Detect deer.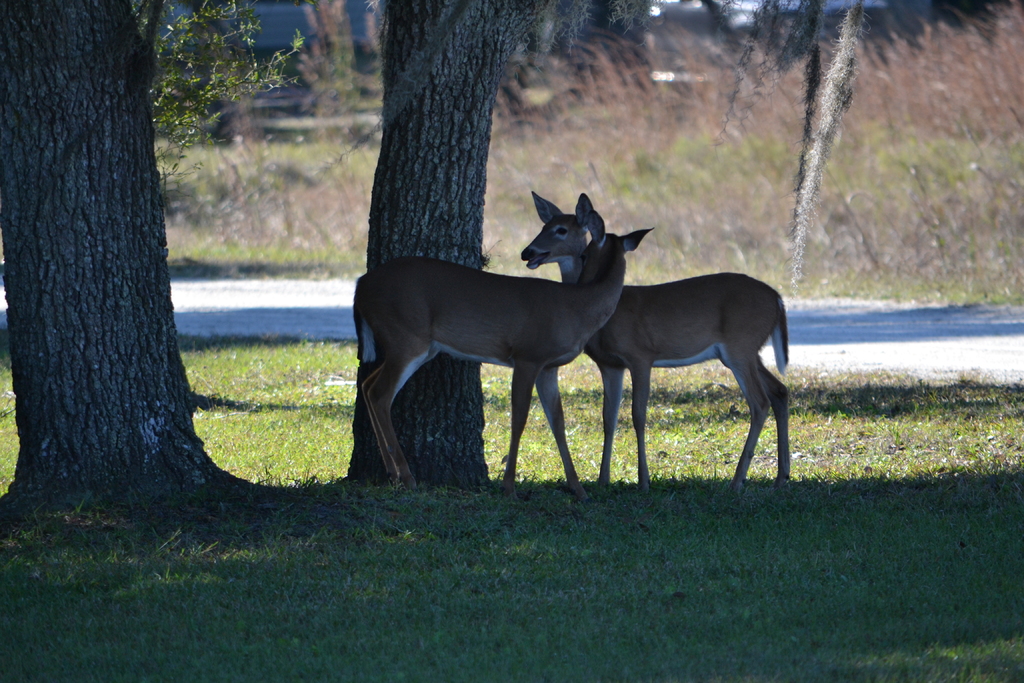
Detected at [521,189,791,488].
